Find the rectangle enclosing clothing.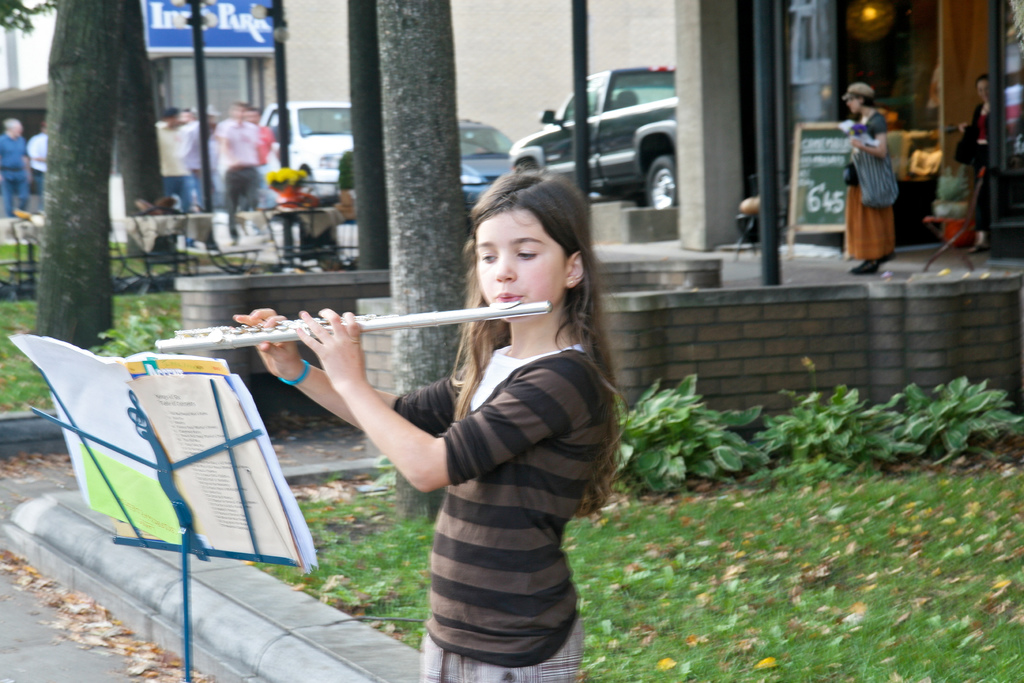
[left=842, top=104, right=892, bottom=259].
